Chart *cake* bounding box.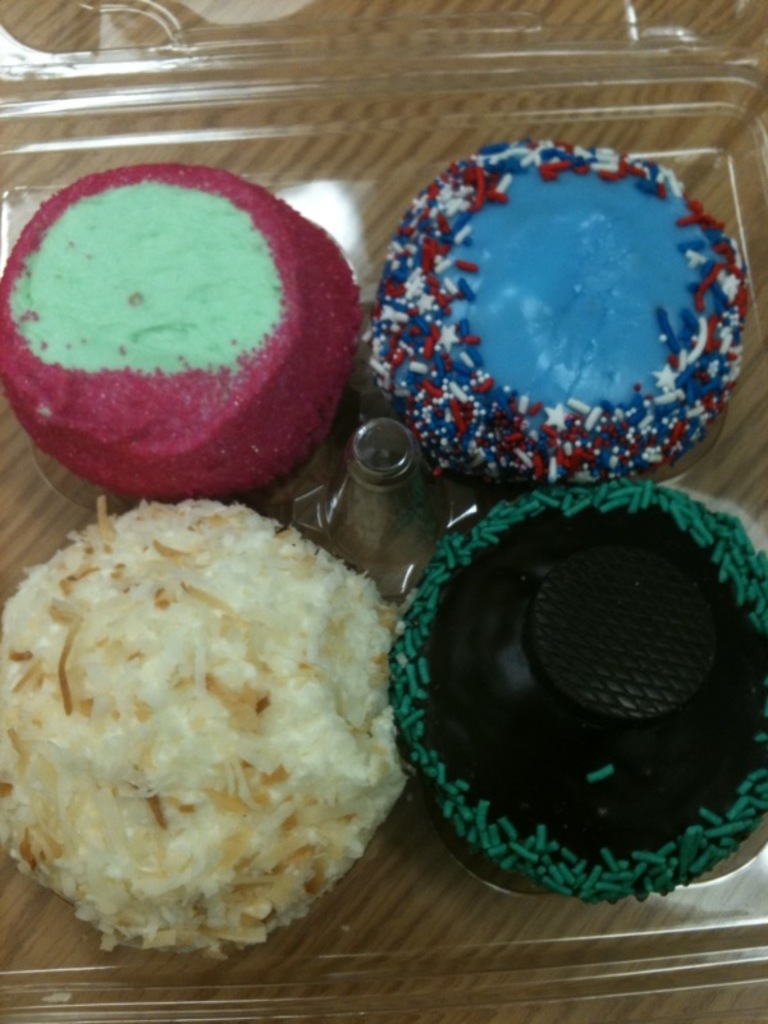
Charted: crop(0, 160, 370, 504).
